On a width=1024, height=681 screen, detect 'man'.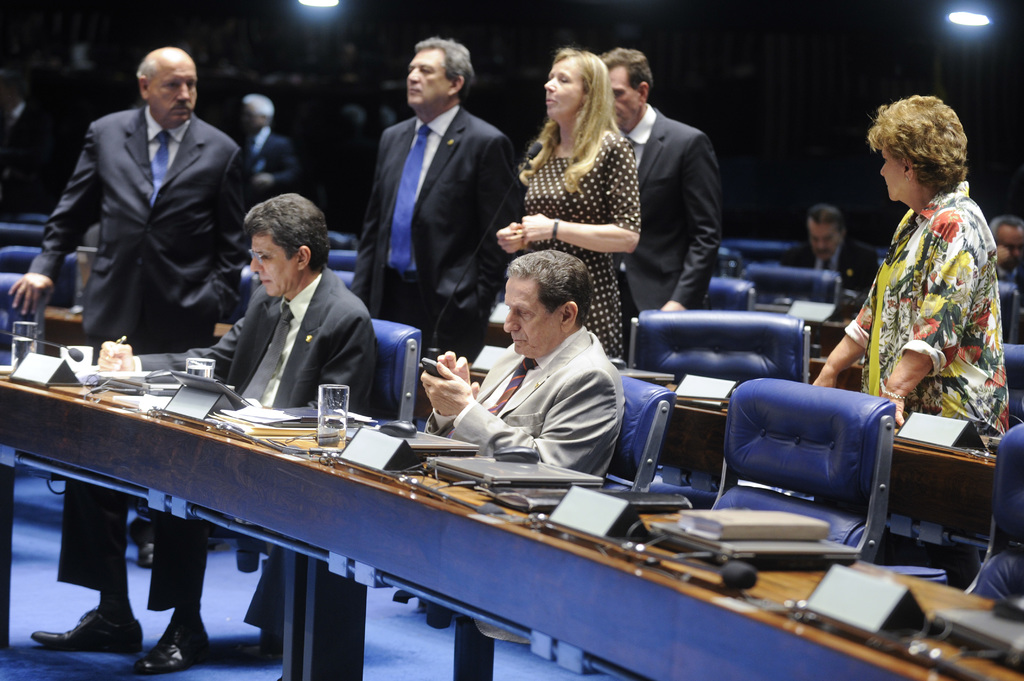
locate(593, 47, 721, 363).
